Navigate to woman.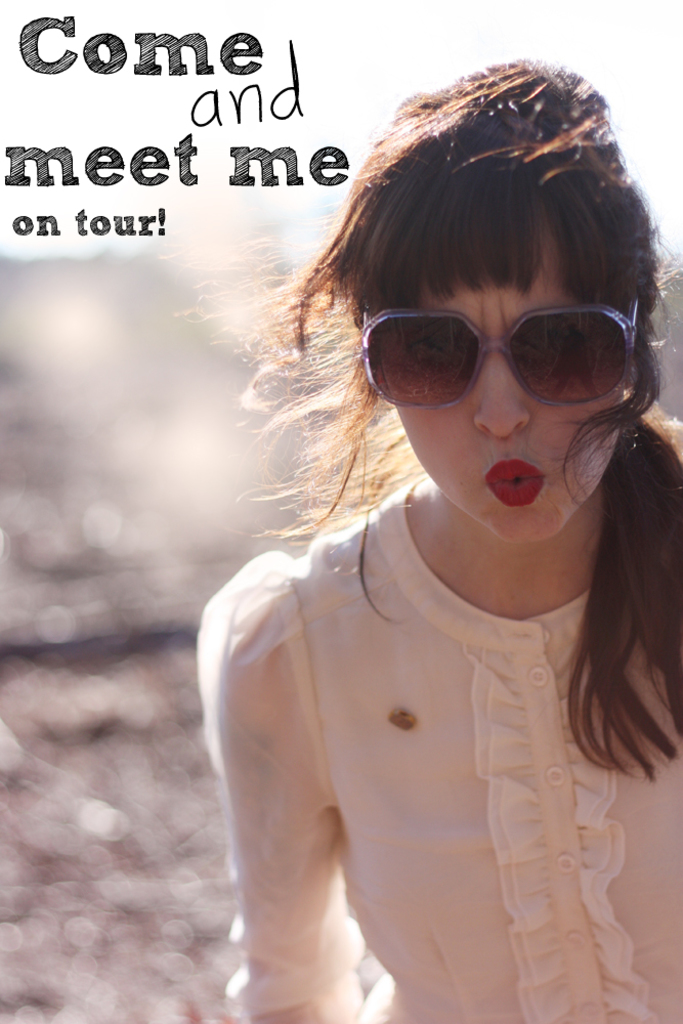
Navigation target: {"left": 177, "top": 91, "right": 682, "bottom": 1023}.
